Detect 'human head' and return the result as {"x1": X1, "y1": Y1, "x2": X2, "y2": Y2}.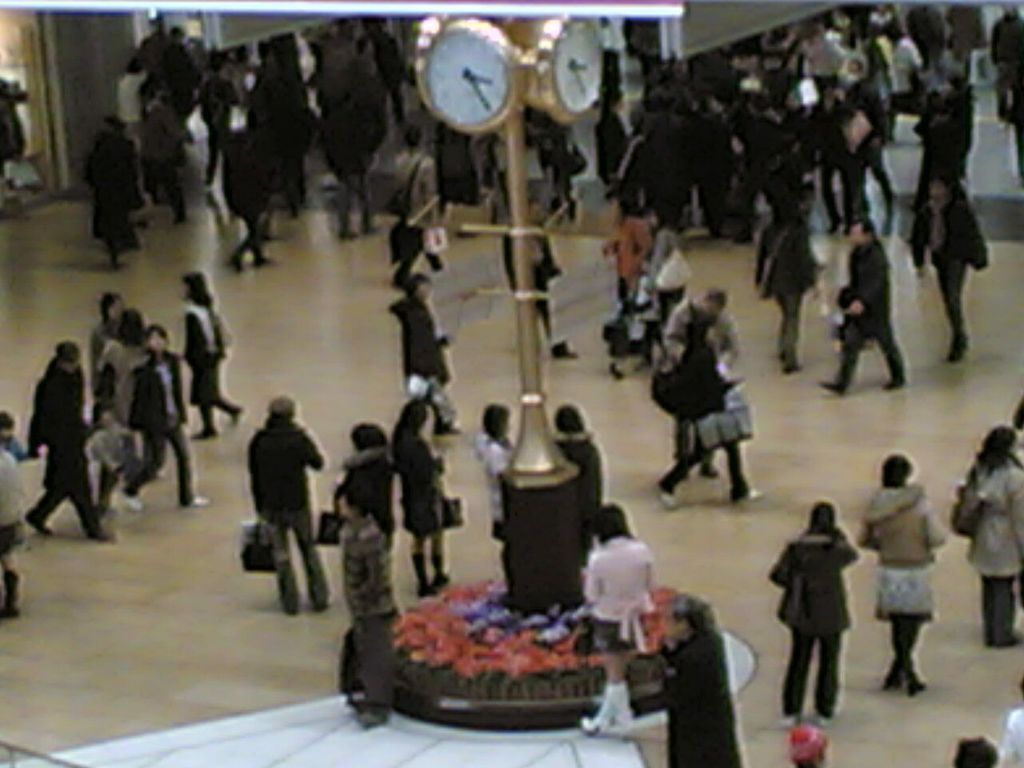
{"x1": 101, "y1": 114, "x2": 126, "y2": 136}.
